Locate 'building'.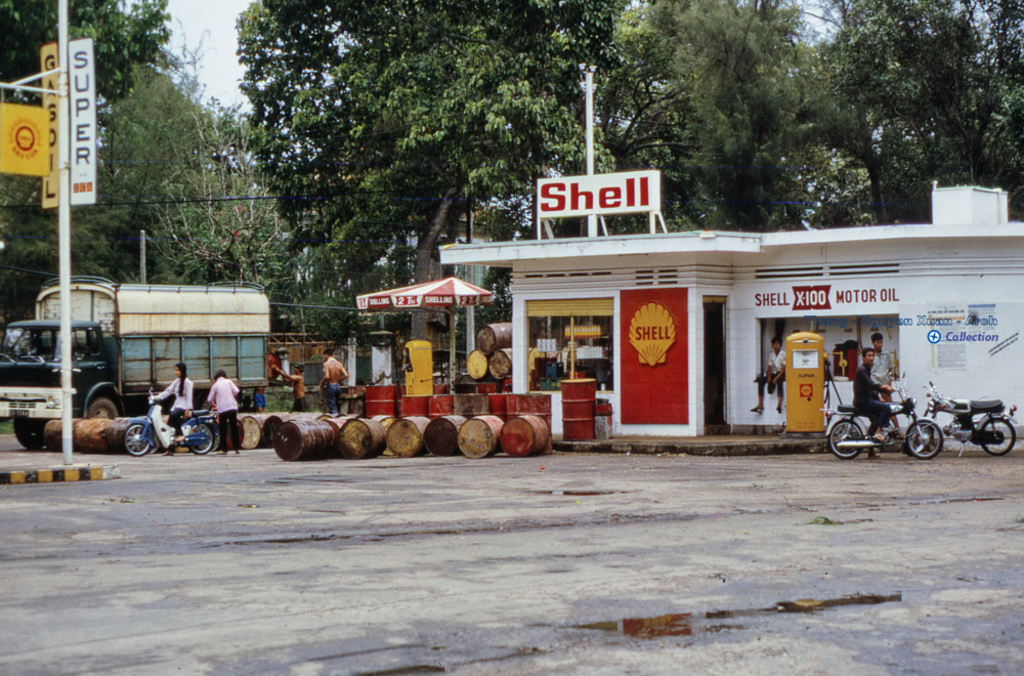
Bounding box: crop(369, 199, 532, 335).
